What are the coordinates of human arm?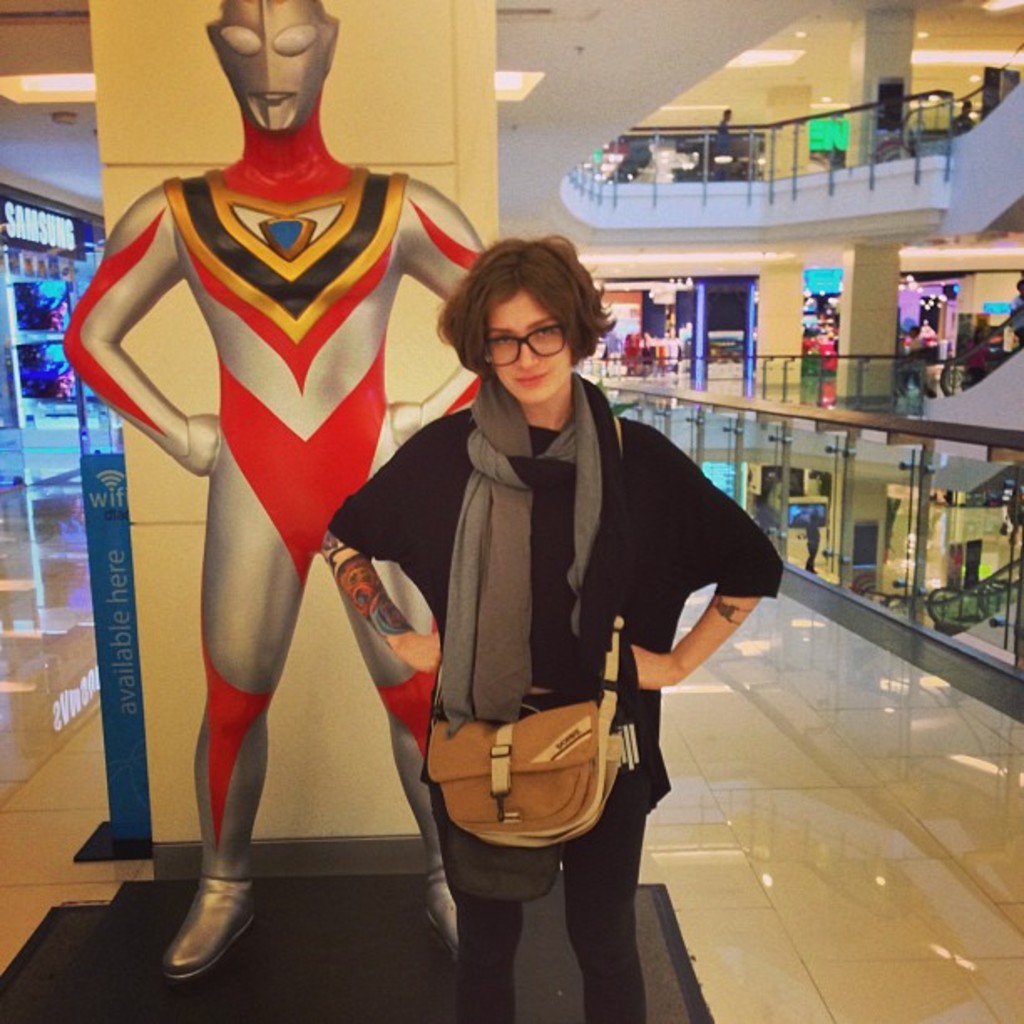
[392, 172, 485, 450].
